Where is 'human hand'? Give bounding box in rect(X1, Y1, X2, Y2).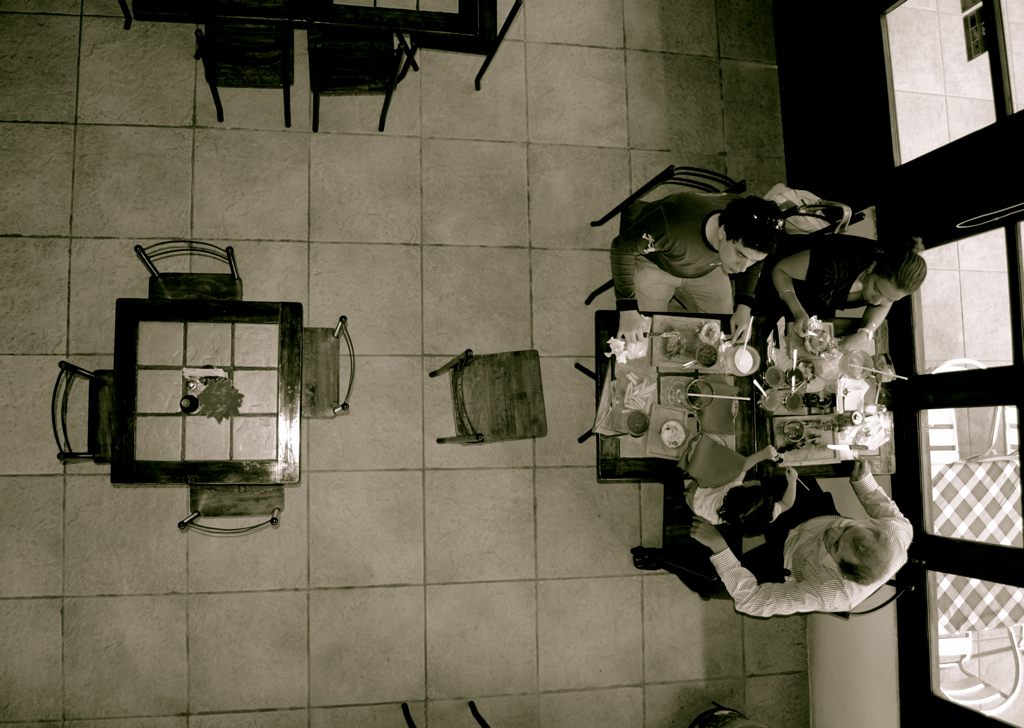
rect(848, 457, 872, 484).
